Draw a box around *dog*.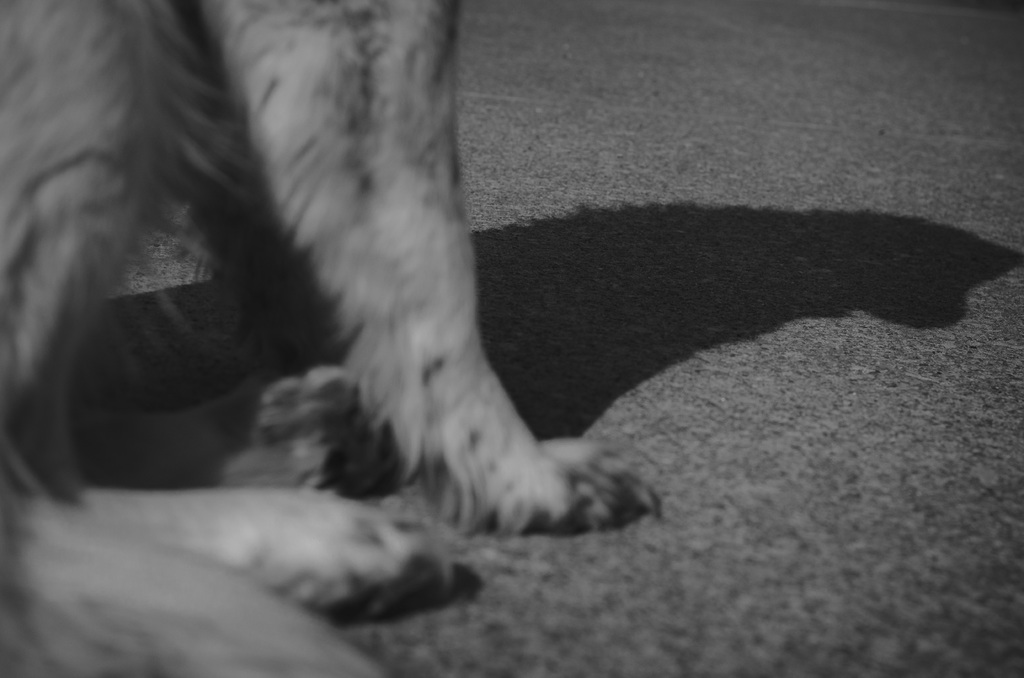
box=[0, 0, 664, 677].
